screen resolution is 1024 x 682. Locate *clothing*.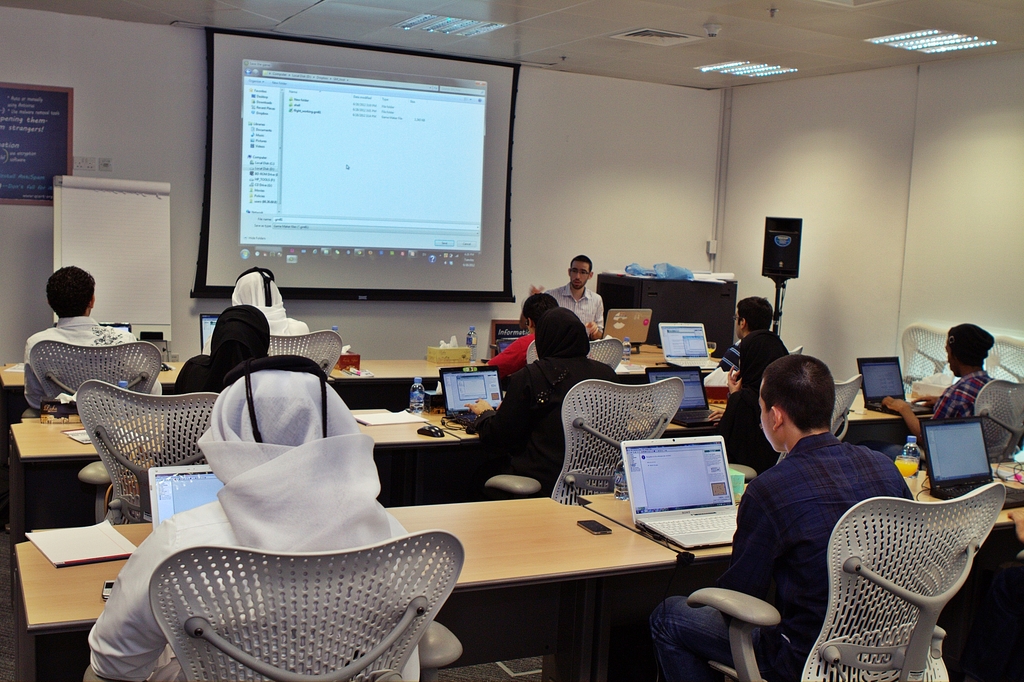
left=84, top=368, right=423, bottom=681.
